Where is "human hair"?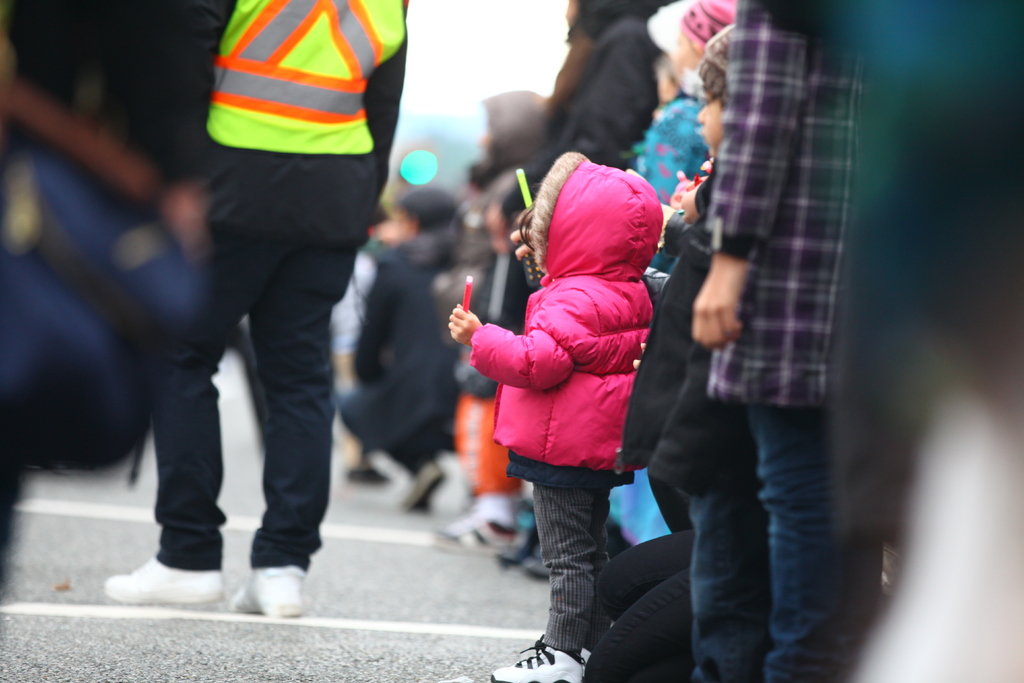
l=518, t=181, r=541, b=254.
